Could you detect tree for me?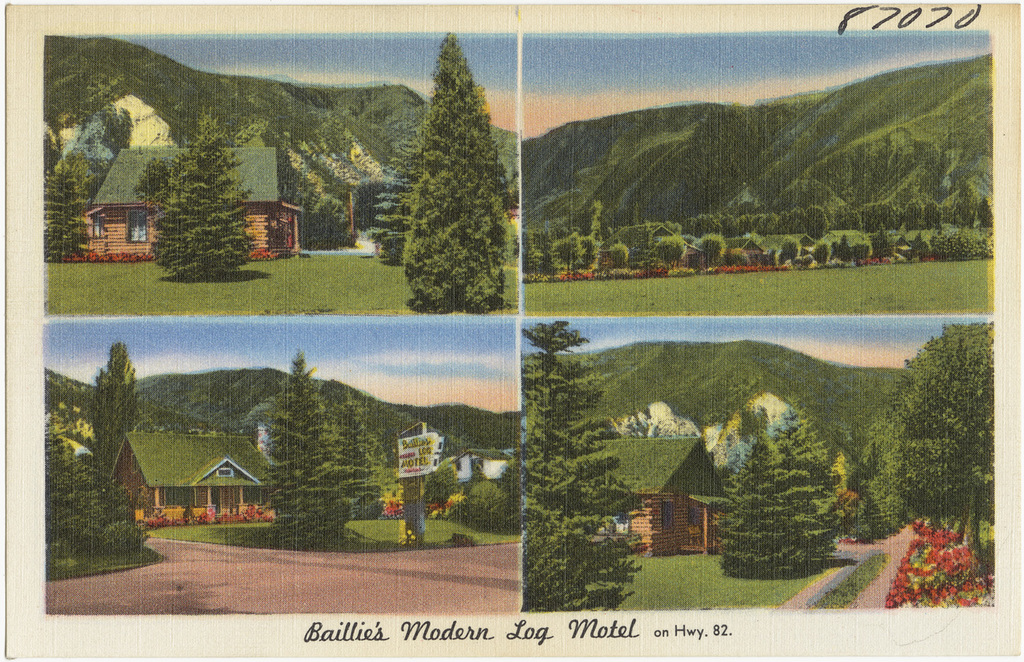
Detection result: <bbox>261, 348, 352, 557</bbox>.
